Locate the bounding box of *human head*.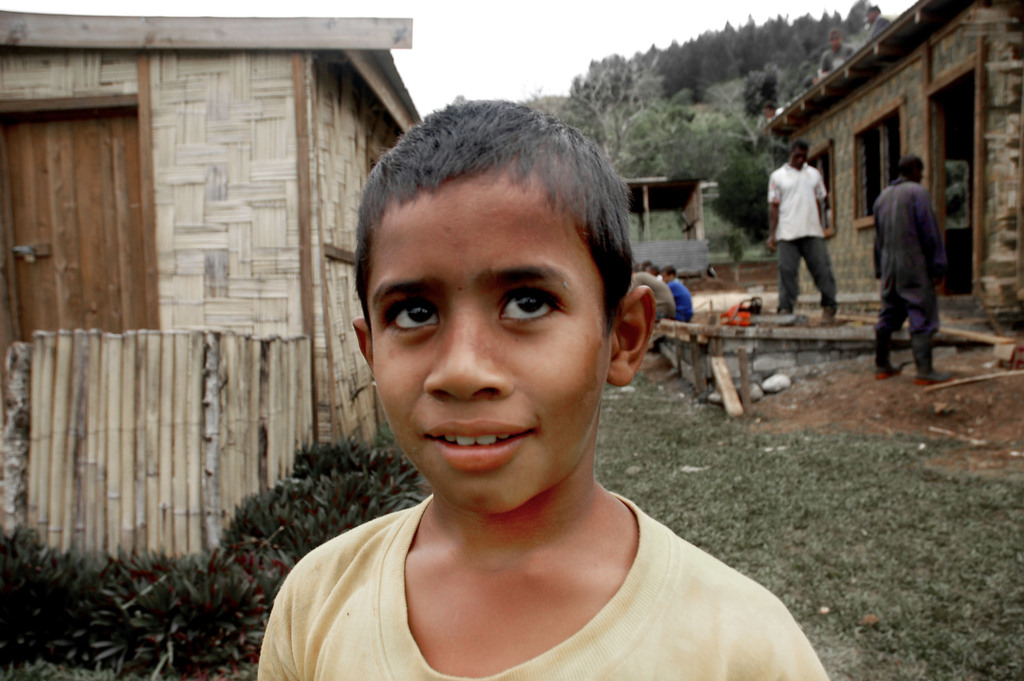
Bounding box: 346:90:664:472.
